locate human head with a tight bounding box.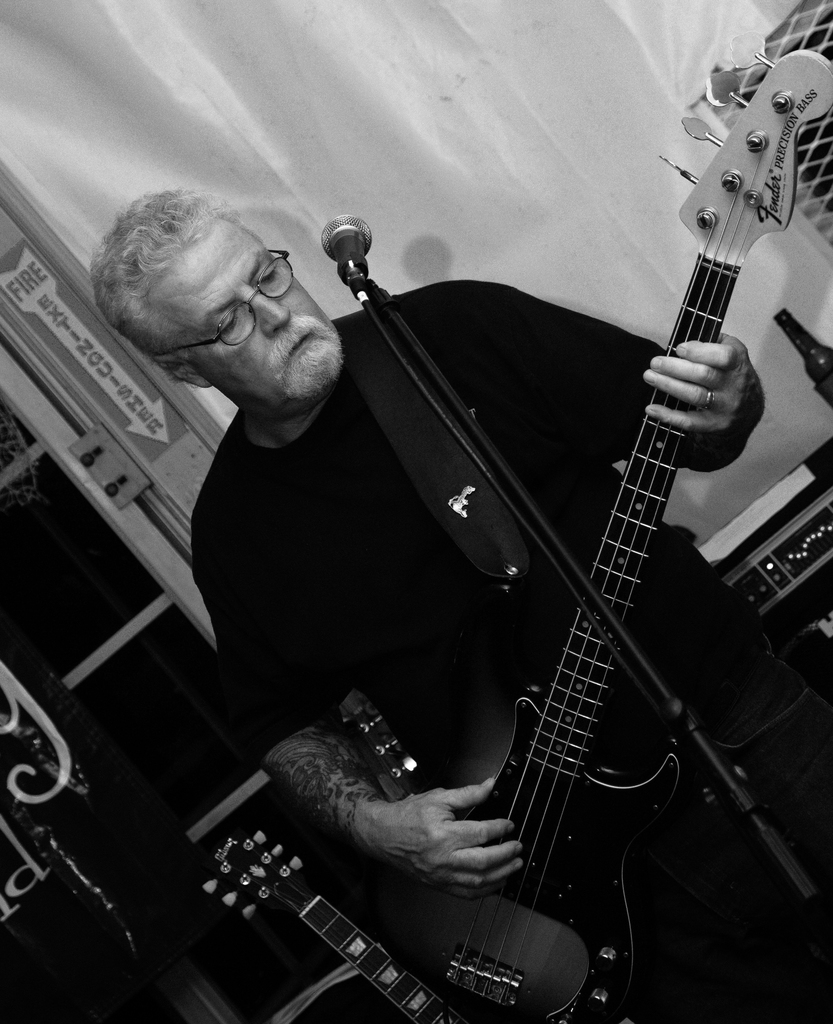
(x1=106, y1=177, x2=366, y2=426).
